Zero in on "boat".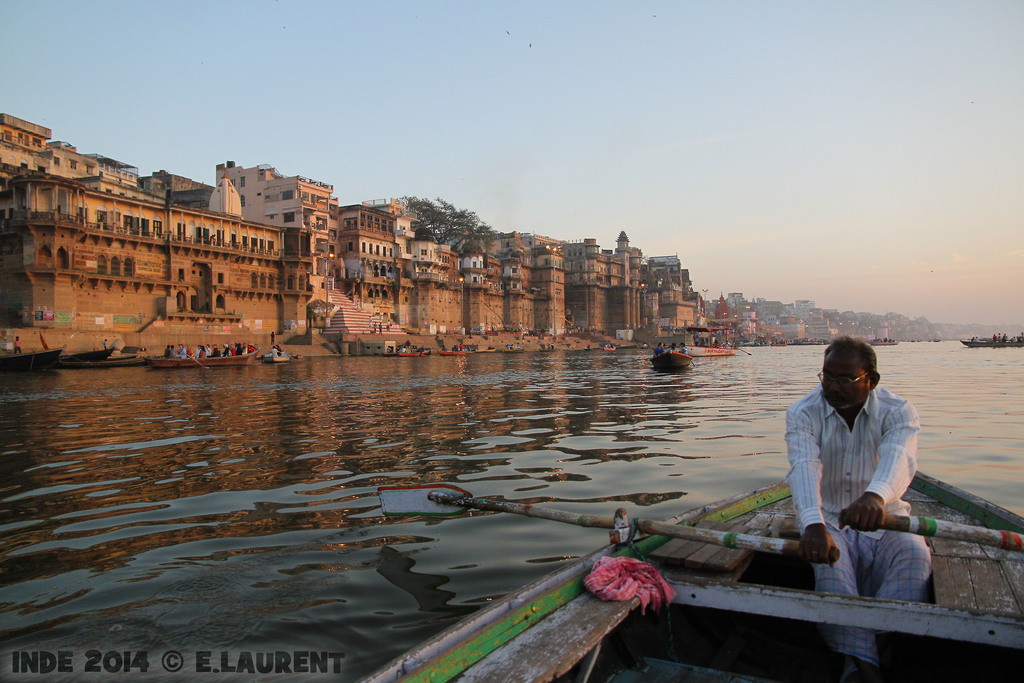
Zeroed in: [264,355,289,364].
